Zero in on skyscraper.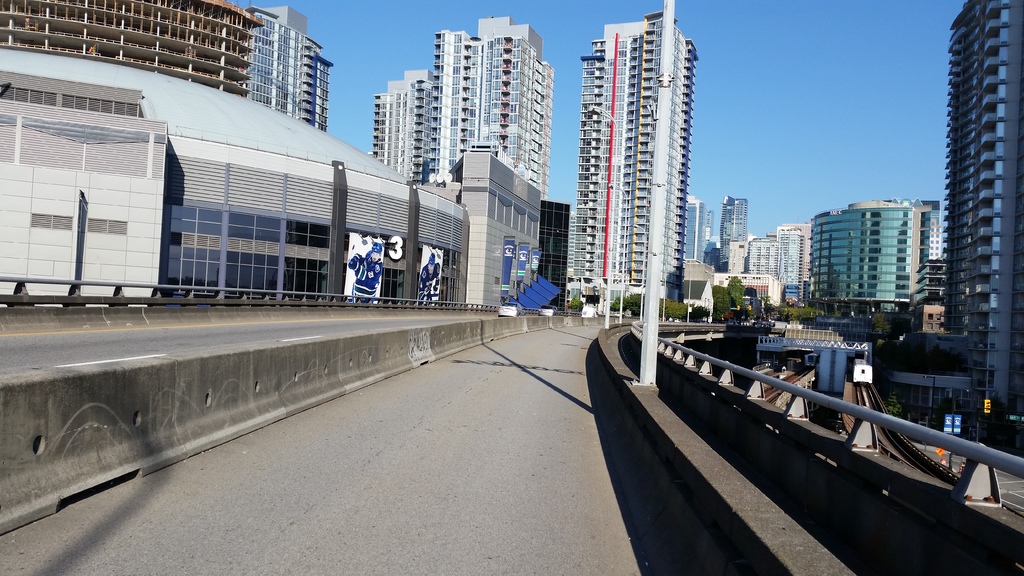
Zeroed in: <region>804, 197, 938, 333</region>.
